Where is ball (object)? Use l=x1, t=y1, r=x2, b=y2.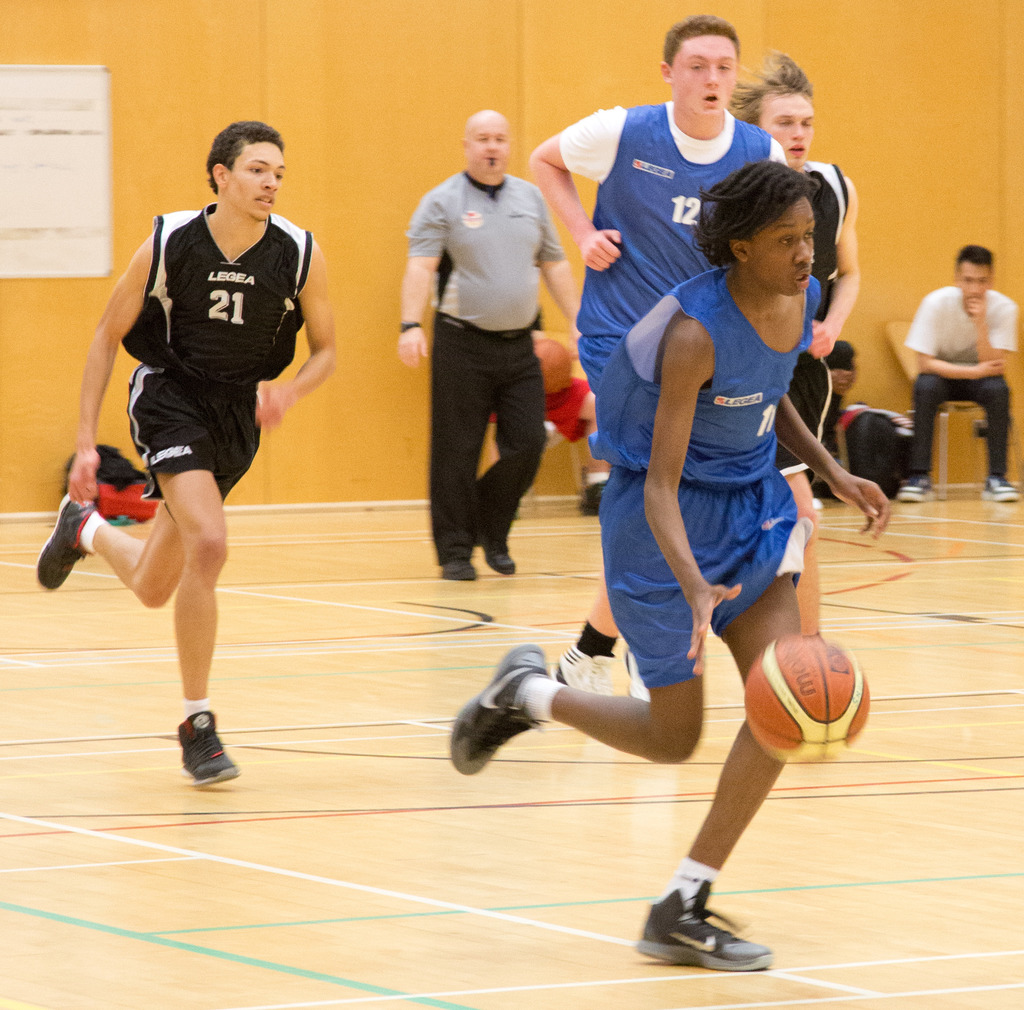
l=536, t=336, r=578, b=402.
